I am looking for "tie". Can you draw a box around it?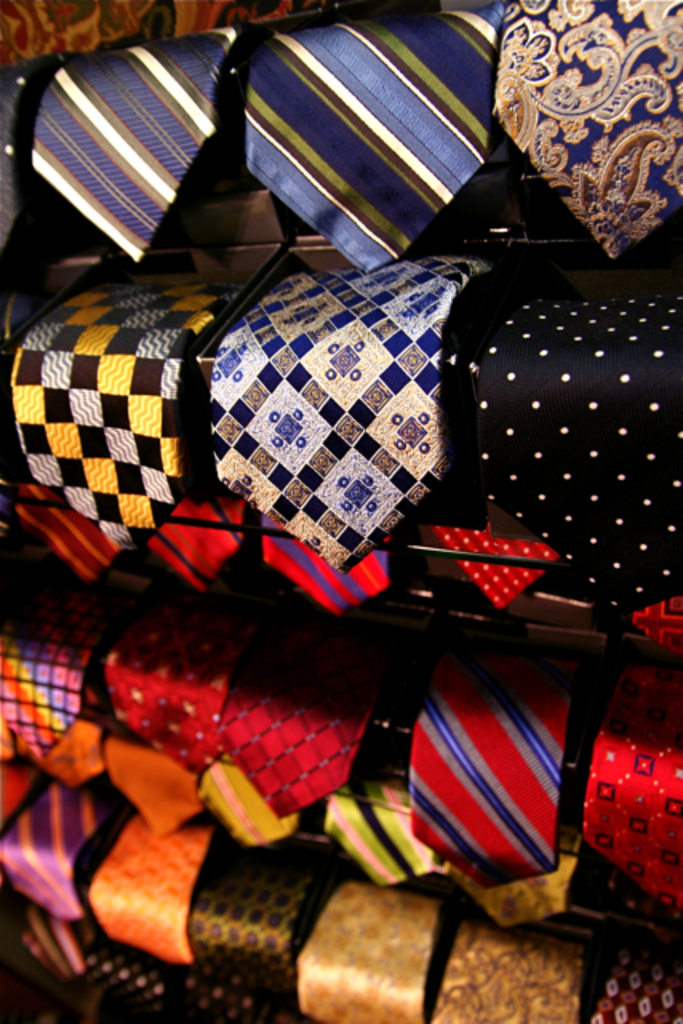
Sure, the bounding box is crop(0, 598, 109, 766).
